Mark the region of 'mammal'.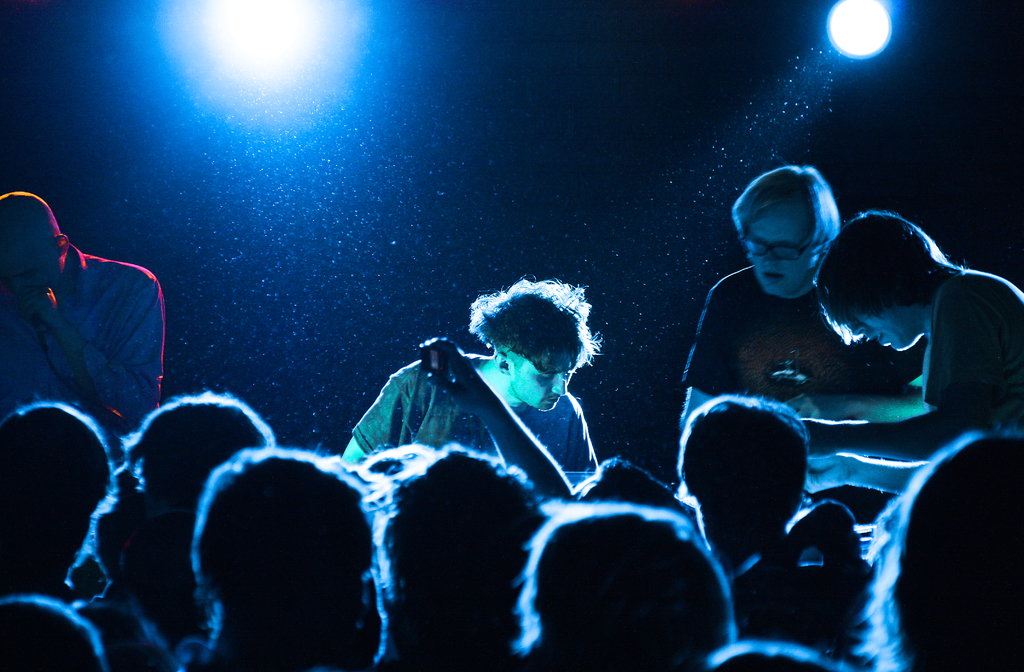
Region: <box>0,190,177,458</box>.
